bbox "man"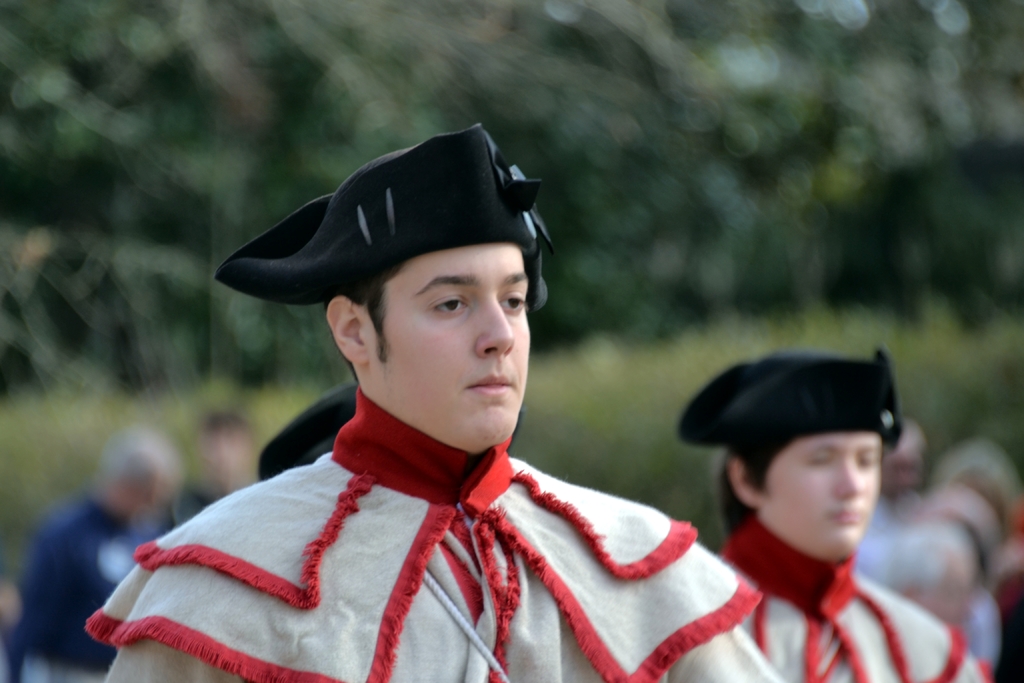
pyautogui.locateOnScreen(165, 415, 273, 541)
